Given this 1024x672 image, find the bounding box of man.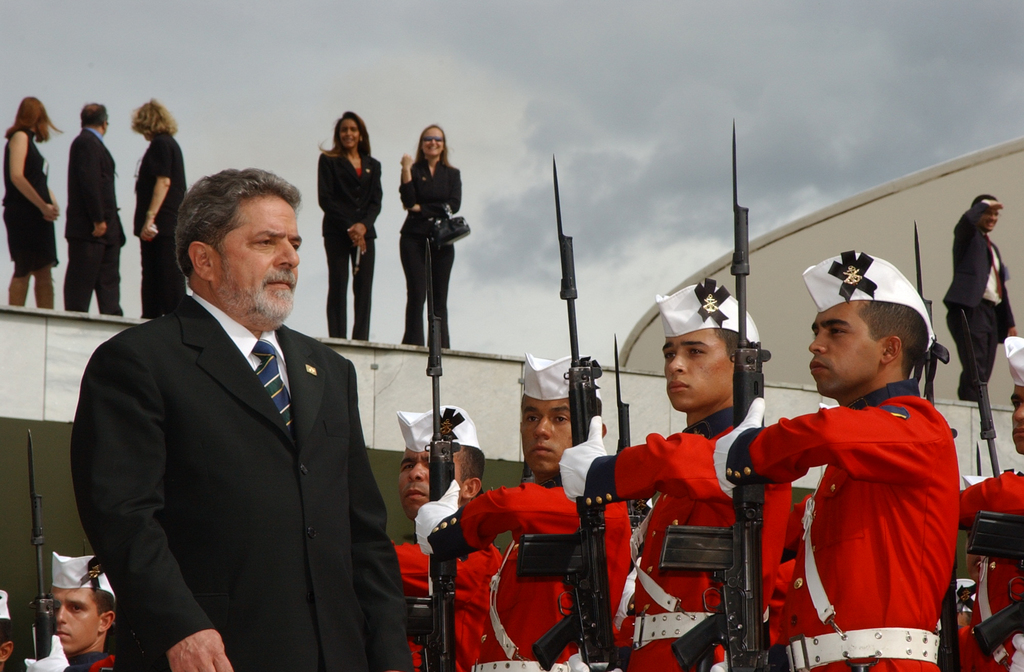
Rect(714, 251, 955, 671).
